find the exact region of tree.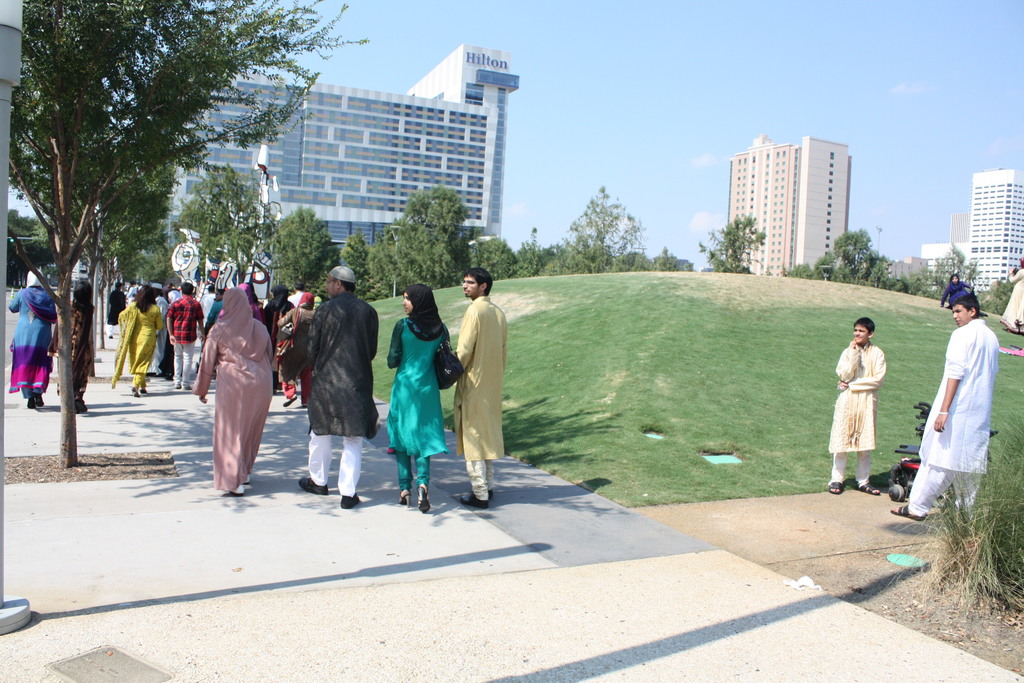
Exact region: [698,210,767,273].
